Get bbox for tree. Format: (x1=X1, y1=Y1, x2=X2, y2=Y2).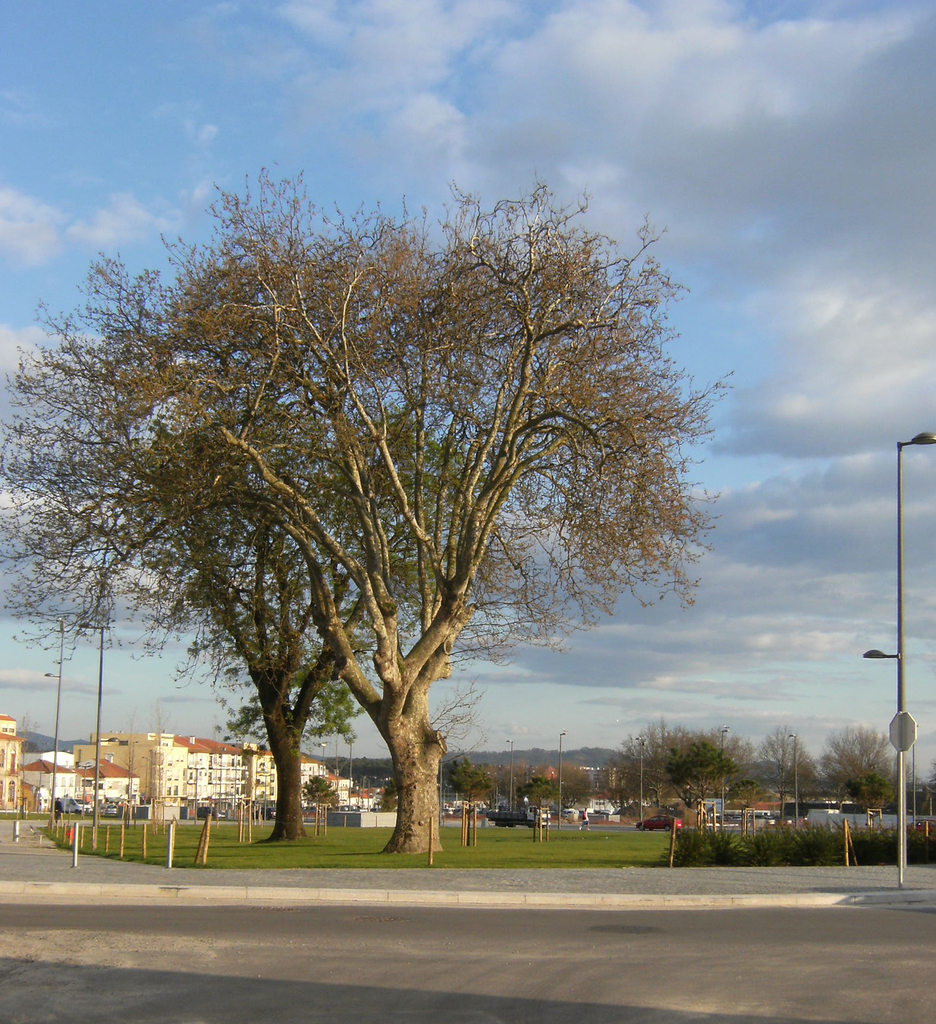
(x1=0, y1=265, x2=391, y2=835).
